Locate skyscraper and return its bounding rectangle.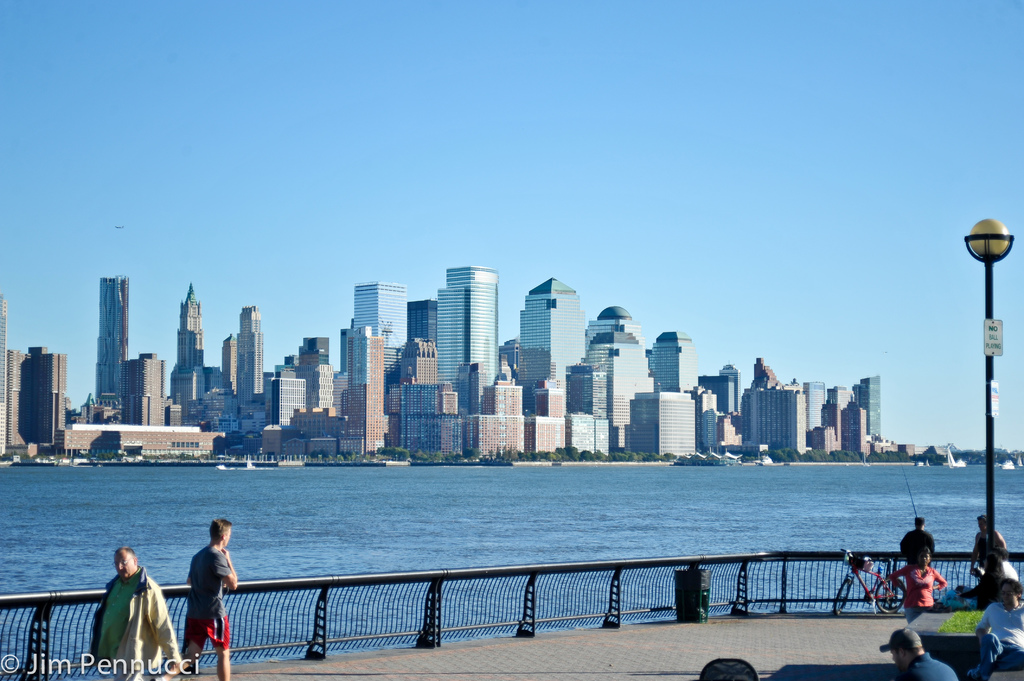
519, 271, 591, 399.
